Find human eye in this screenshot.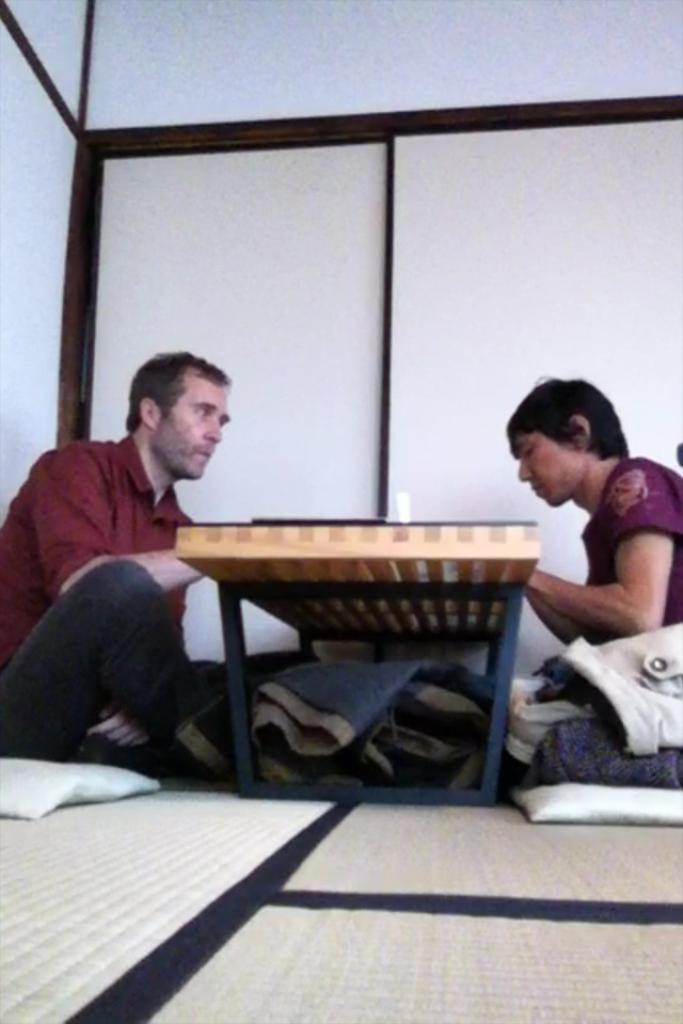
The bounding box for human eye is box=[522, 446, 535, 457].
